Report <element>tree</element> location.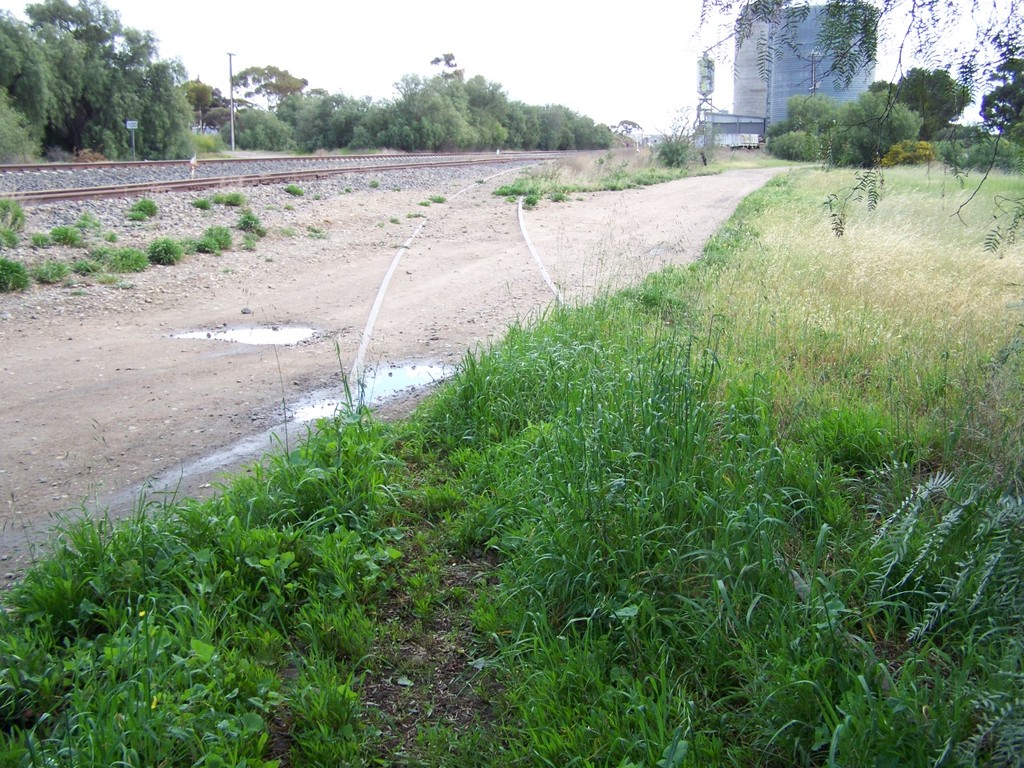
Report: {"x1": 686, "y1": 0, "x2": 1023, "y2": 256}.
